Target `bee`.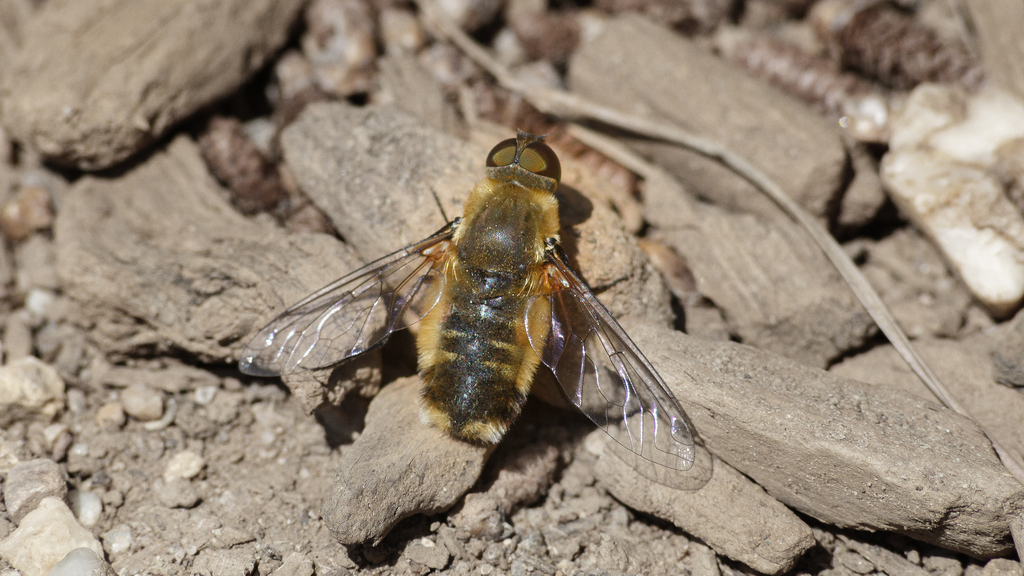
Target region: 230, 118, 766, 522.
